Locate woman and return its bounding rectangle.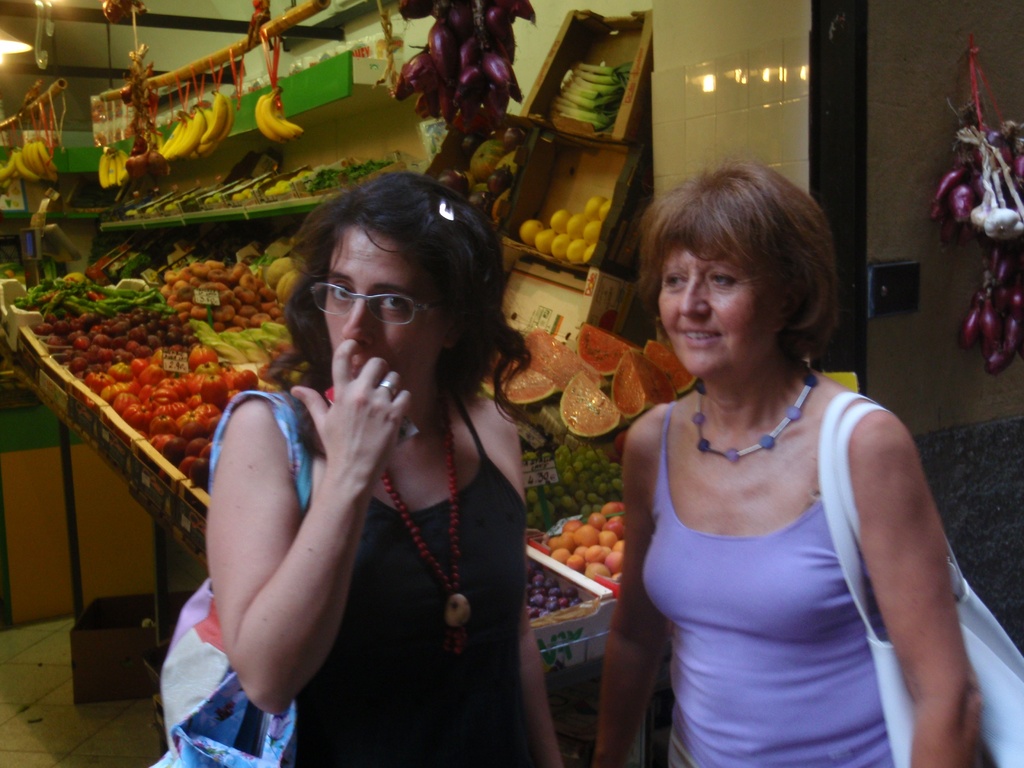
211 170 564 767.
